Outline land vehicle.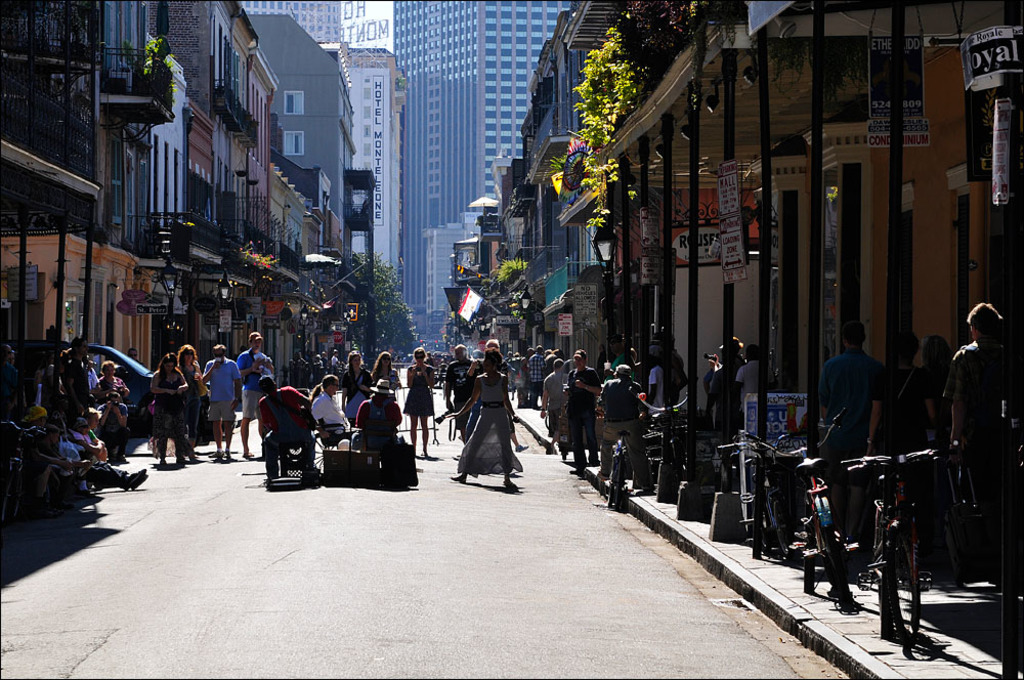
Outline: [717,403,855,615].
